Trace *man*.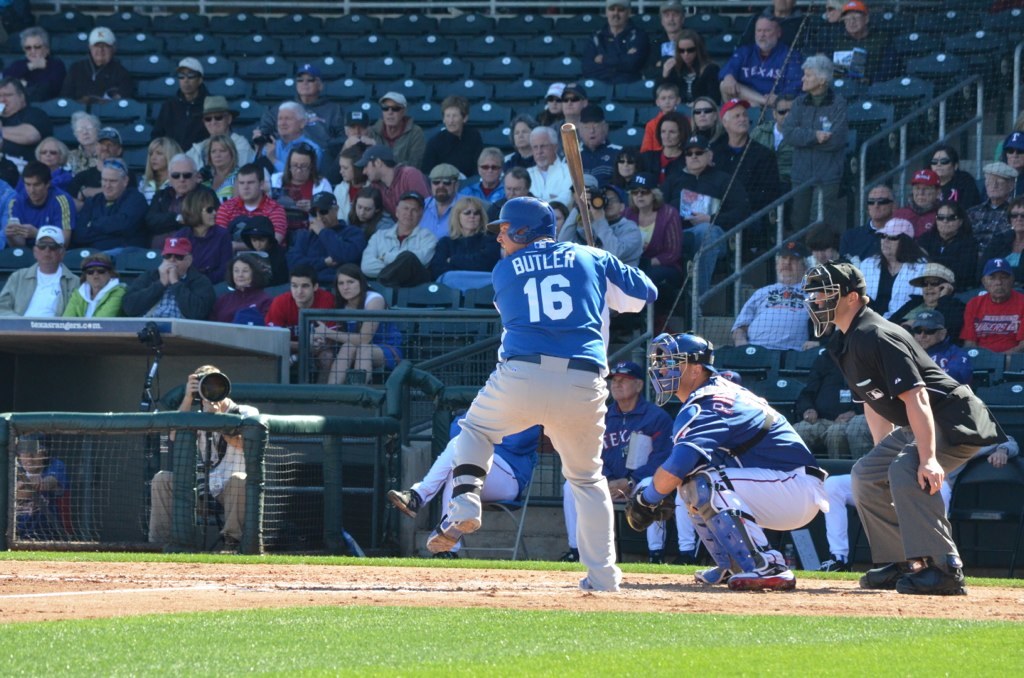
Traced to <bbox>559, 357, 676, 565</bbox>.
